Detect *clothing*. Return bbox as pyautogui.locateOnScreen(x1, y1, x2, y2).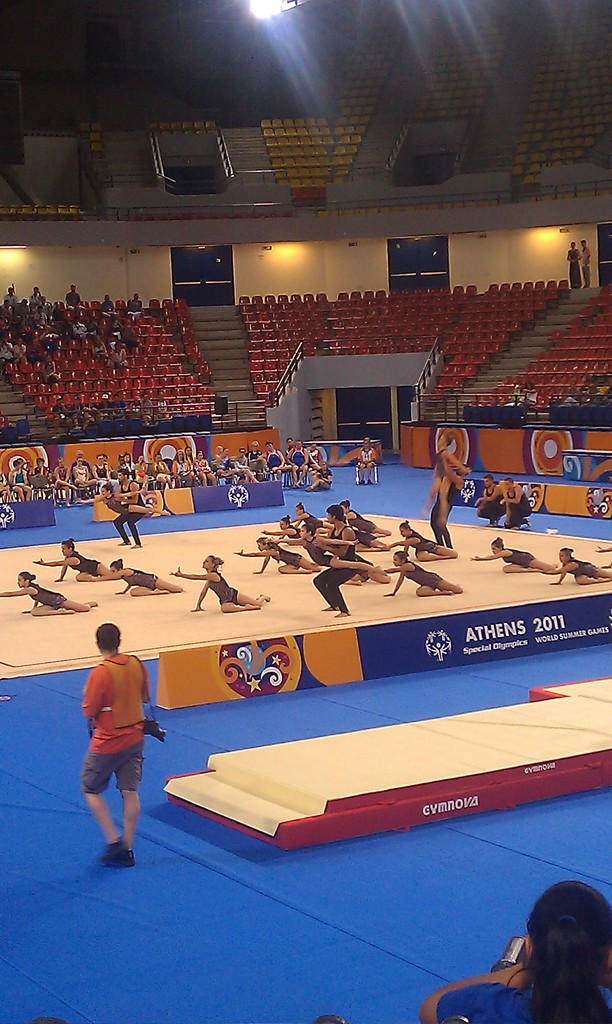
pyautogui.locateOnScreen(303, 510, 318, 522).
